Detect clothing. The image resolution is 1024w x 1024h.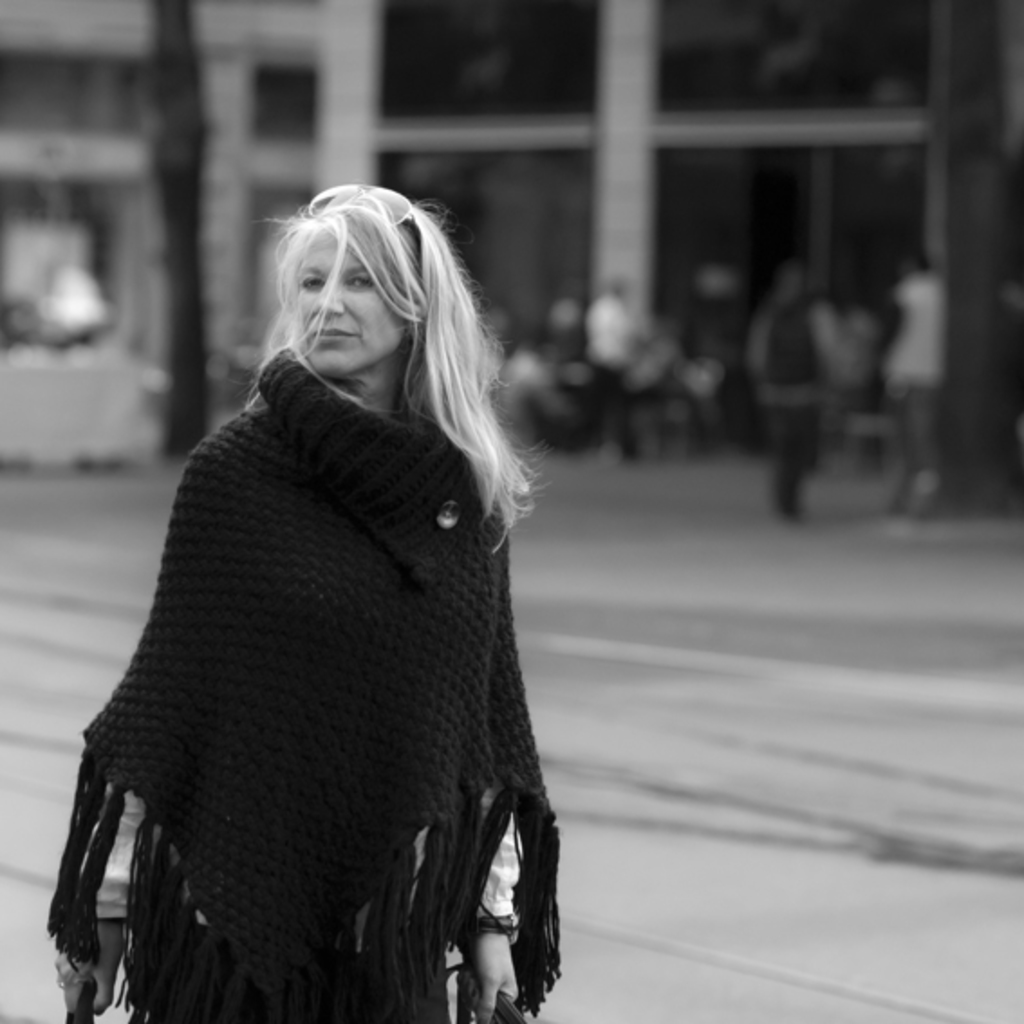
locate(753, 293, 836, 498).
